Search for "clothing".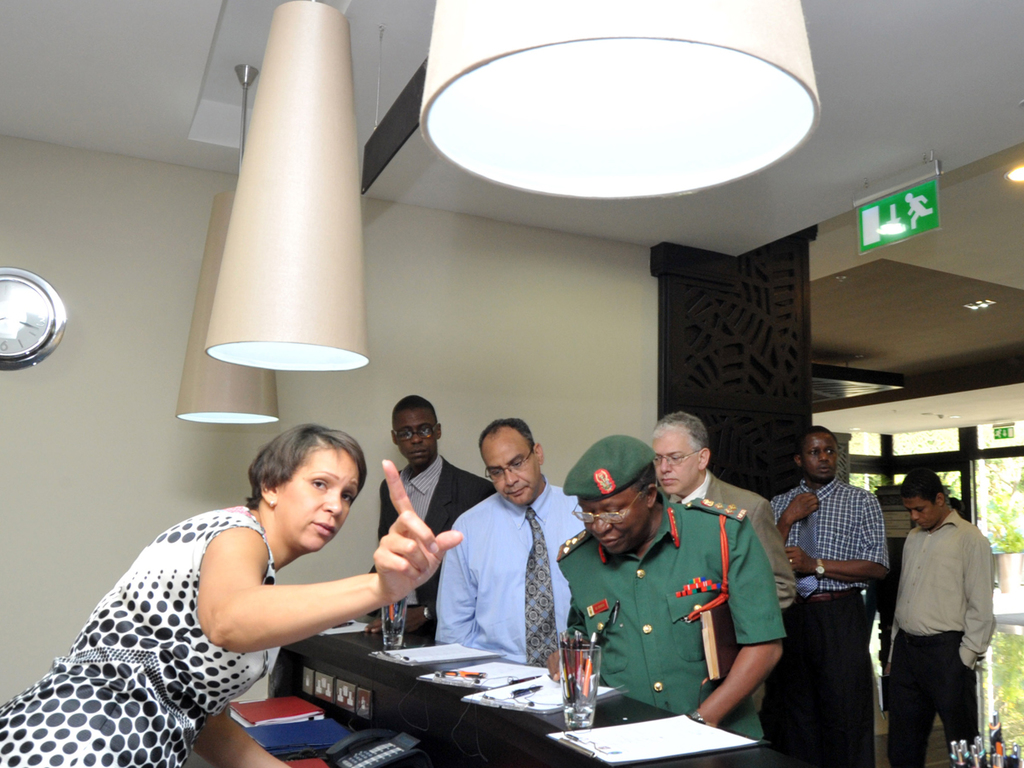
Found at 559, 483, 788, 759.
